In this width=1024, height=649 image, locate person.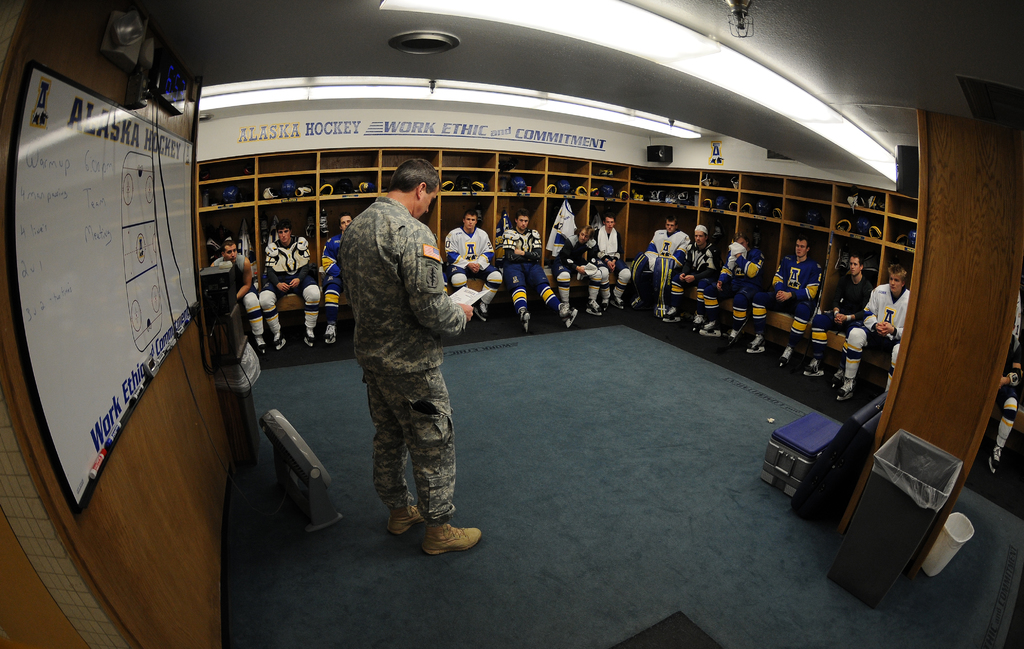
Bounding box: <box>440,204,504,326</box>.
